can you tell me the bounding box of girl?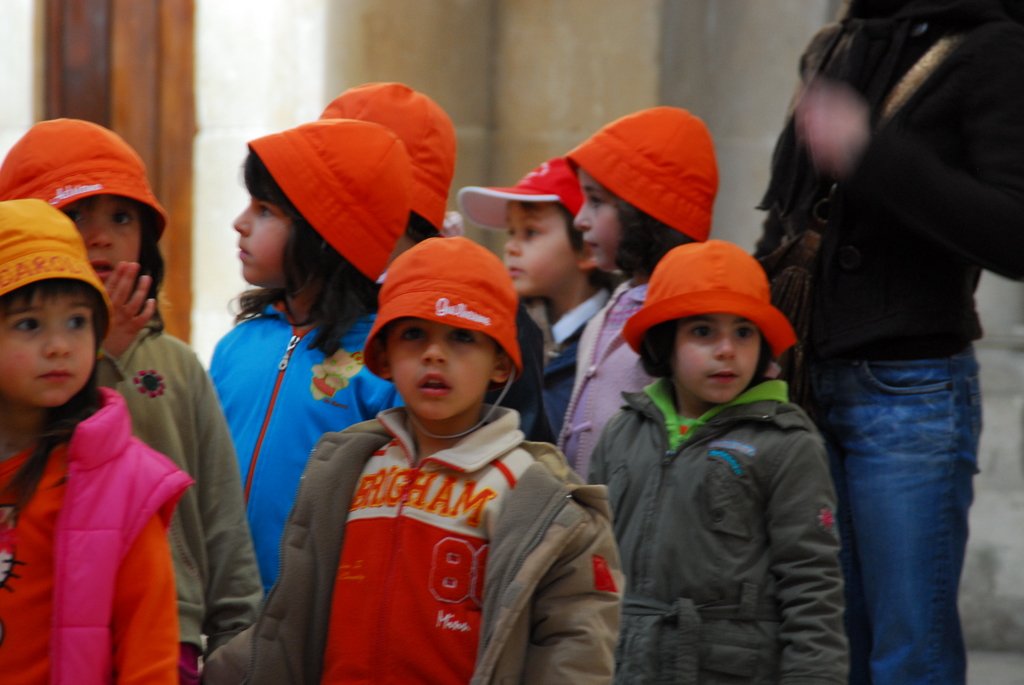
detection(584, 239, 854, 684).
